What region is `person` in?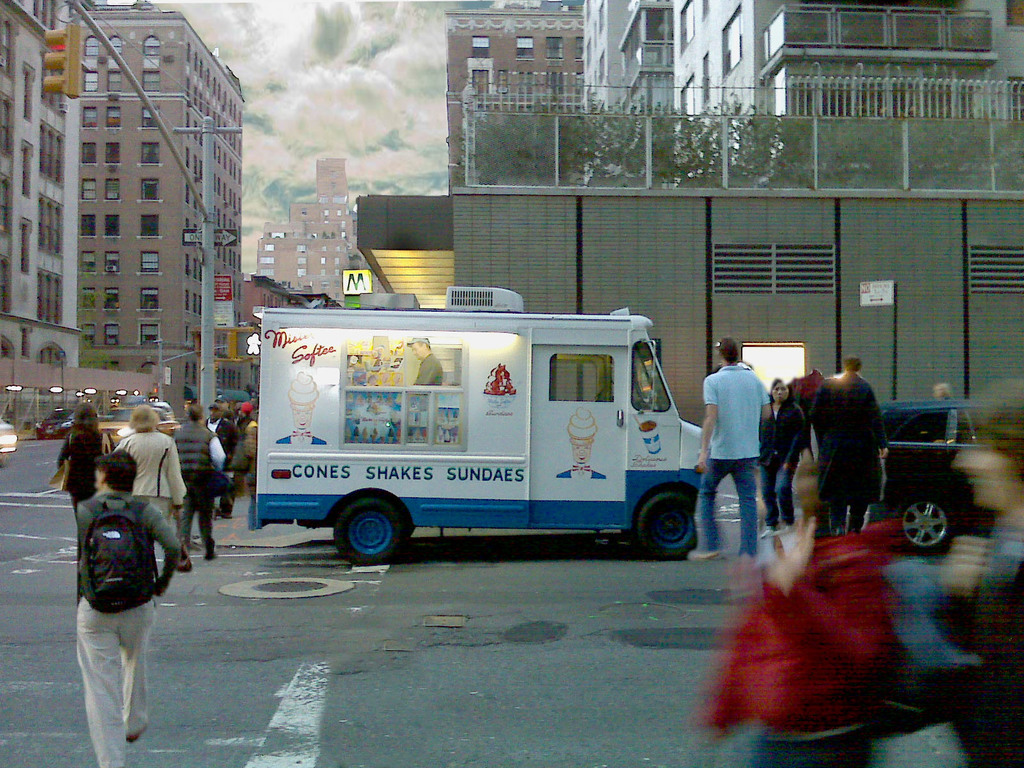
pyautogui.locateOnScreen(813, 363, 877, 534).
